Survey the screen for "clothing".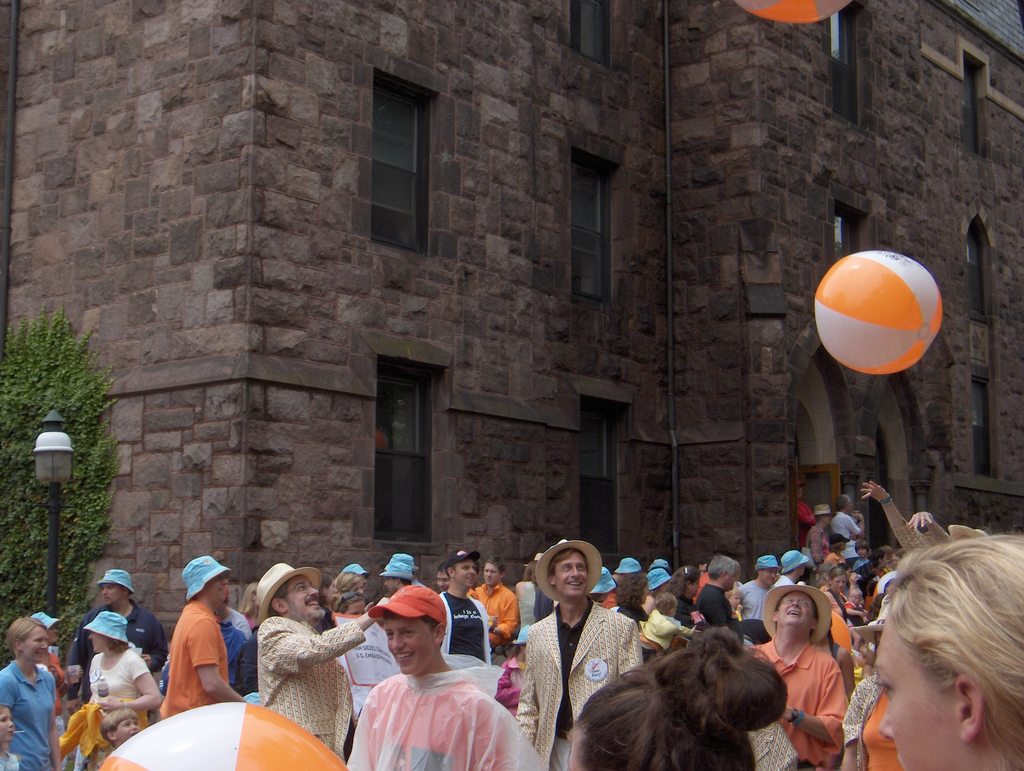
Survey found: {"x1": 254, "y1": 613, "x2": 355, "y2": 764}.
